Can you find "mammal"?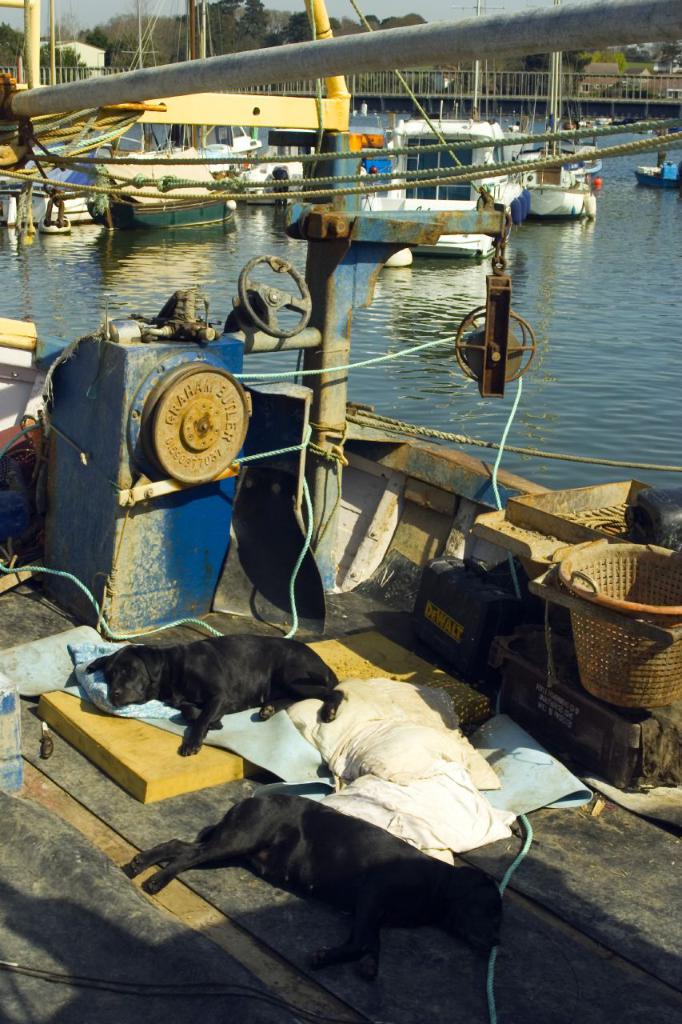
Yes, bounding box: left=120, top=785, right=504, bottom=990.
